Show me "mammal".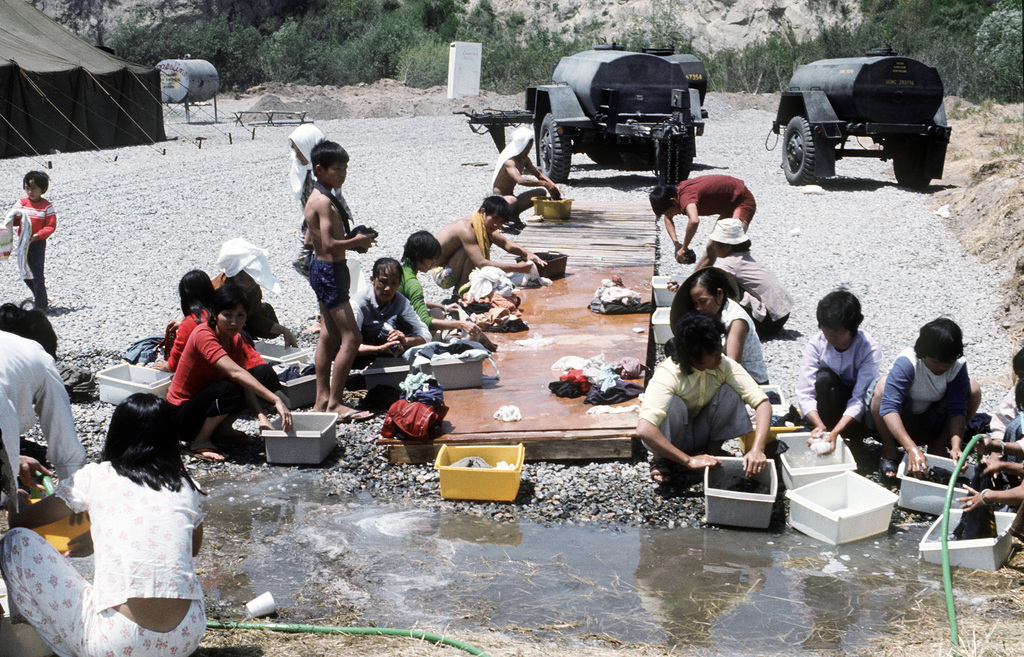
"mammal" is here: (left=646, top=182, right=762, bottom=267).
